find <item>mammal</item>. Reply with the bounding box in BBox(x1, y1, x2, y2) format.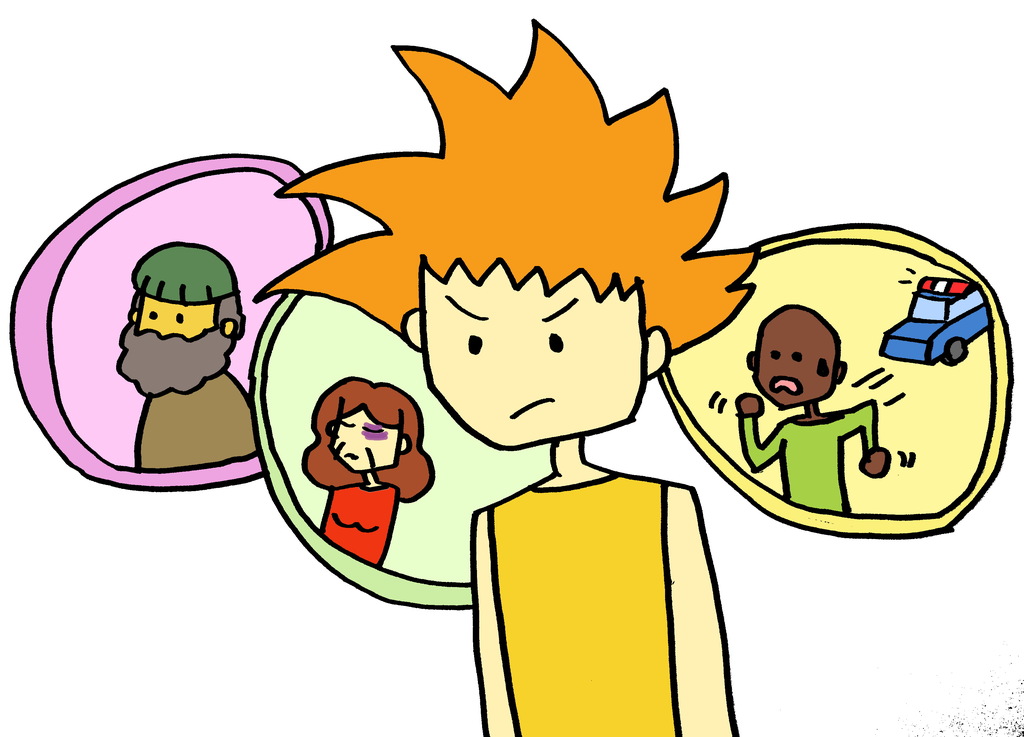
BBox(299, 373, 434, 565).
